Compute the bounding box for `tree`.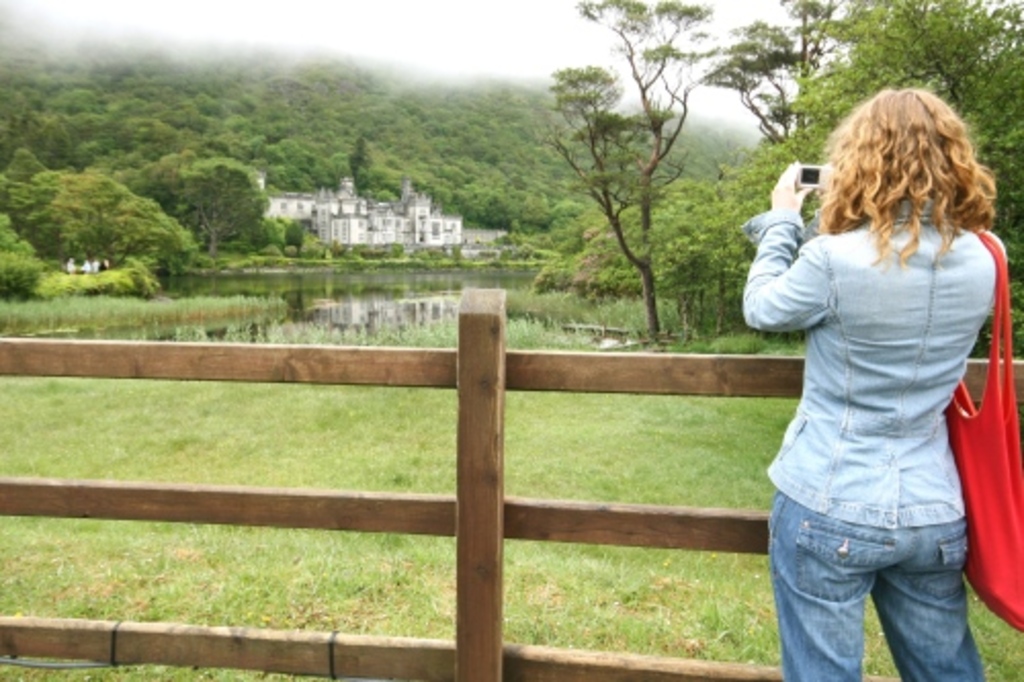
x1=702 y1=0 x2=842 y2=147.
